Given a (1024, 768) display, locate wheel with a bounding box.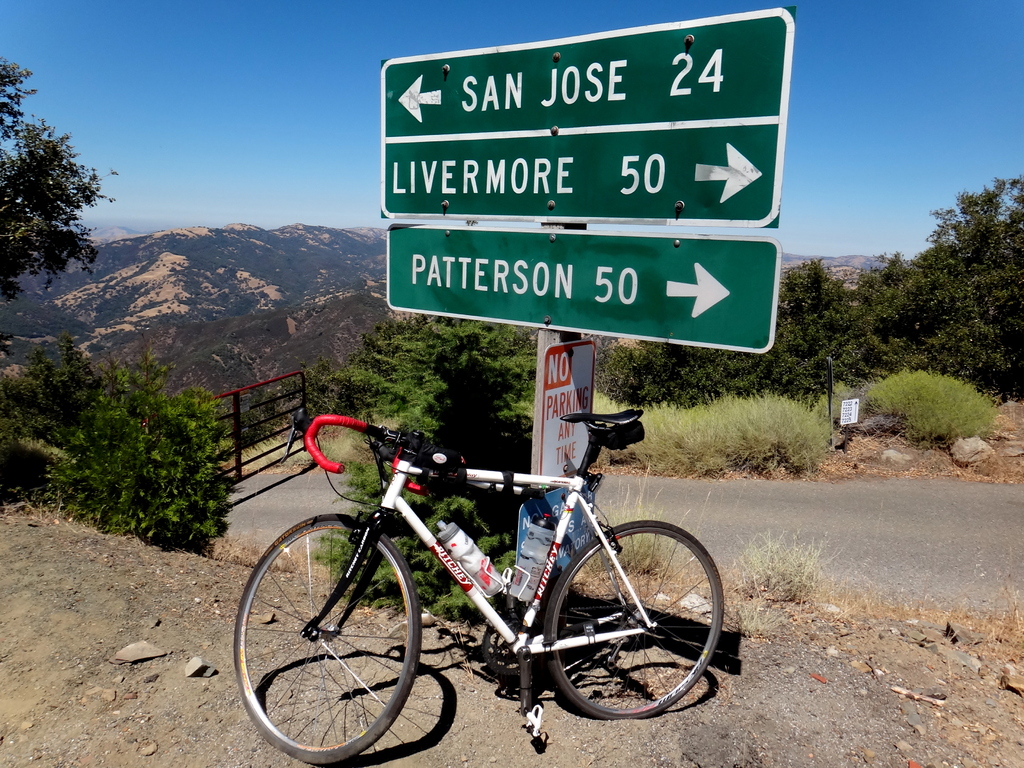
Located: (x1=228, y1=515, x2=416, y2=767).
